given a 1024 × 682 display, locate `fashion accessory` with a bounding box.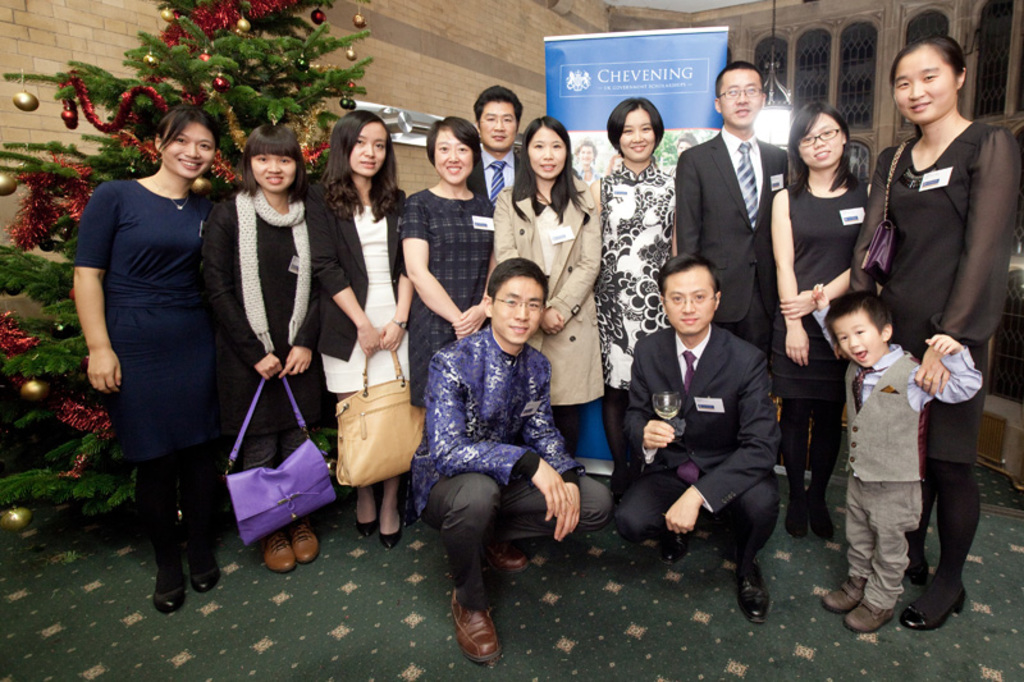
Located: (left=257, top=531, right=293, bottom=576).
